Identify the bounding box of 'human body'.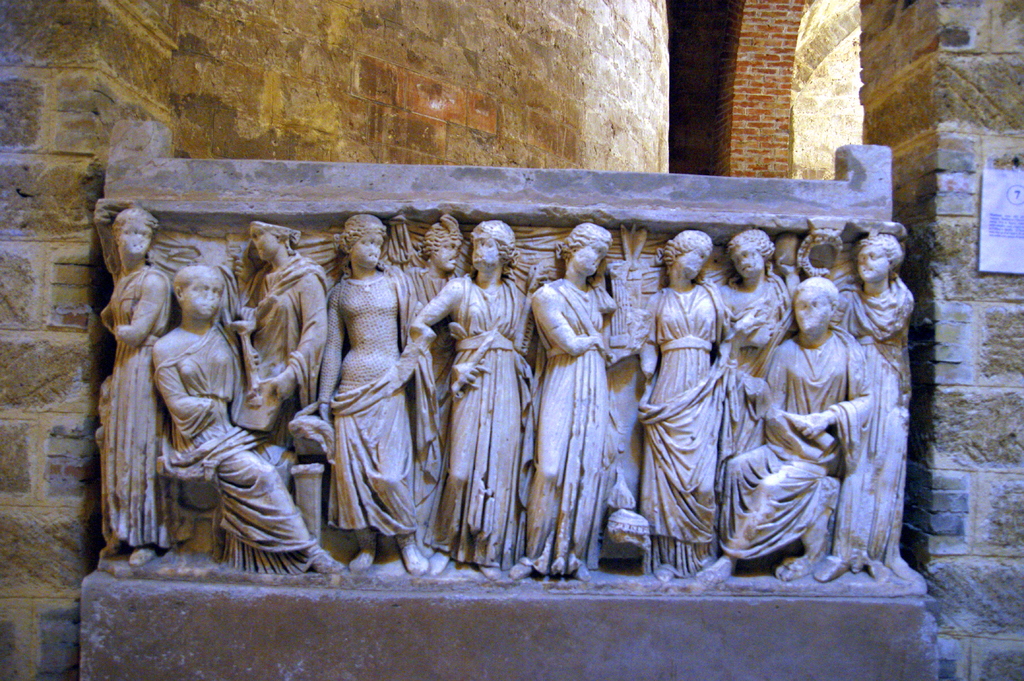
l=229, t=211, r=323, b=463.
